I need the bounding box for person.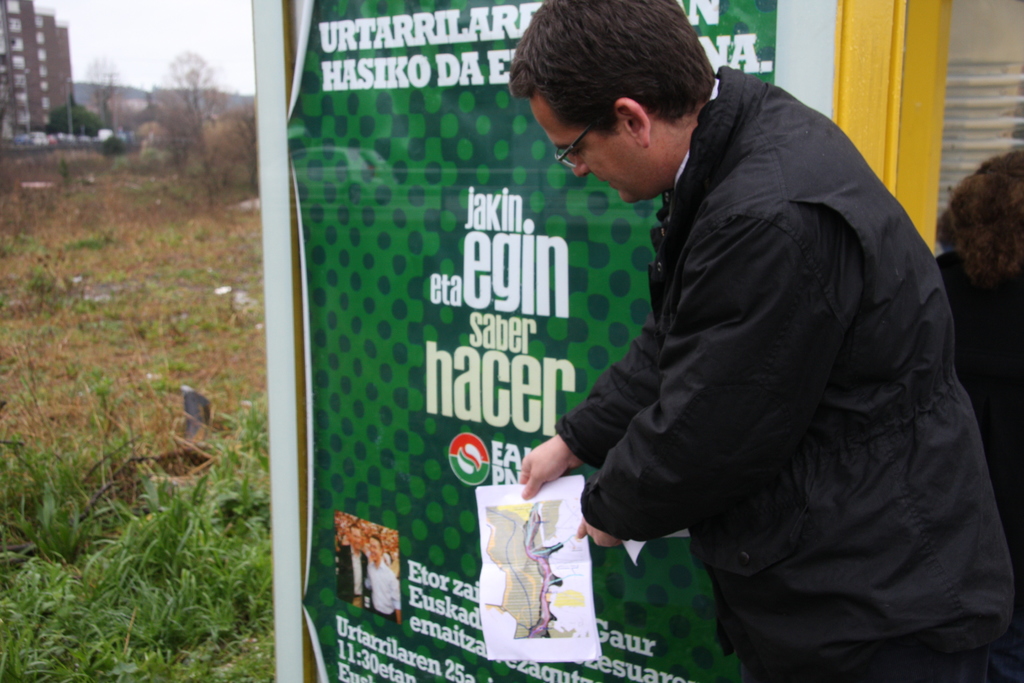
Here it is: box(504, 15, 988, 675).
